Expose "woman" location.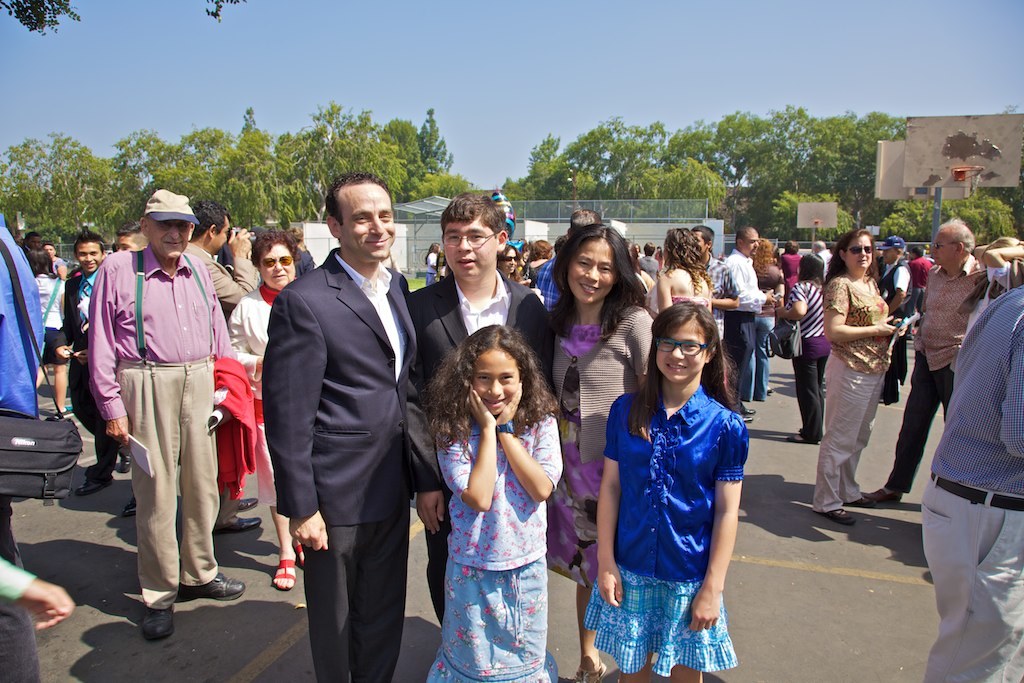
Exposed at Rect(494, 238, 515, 279).
